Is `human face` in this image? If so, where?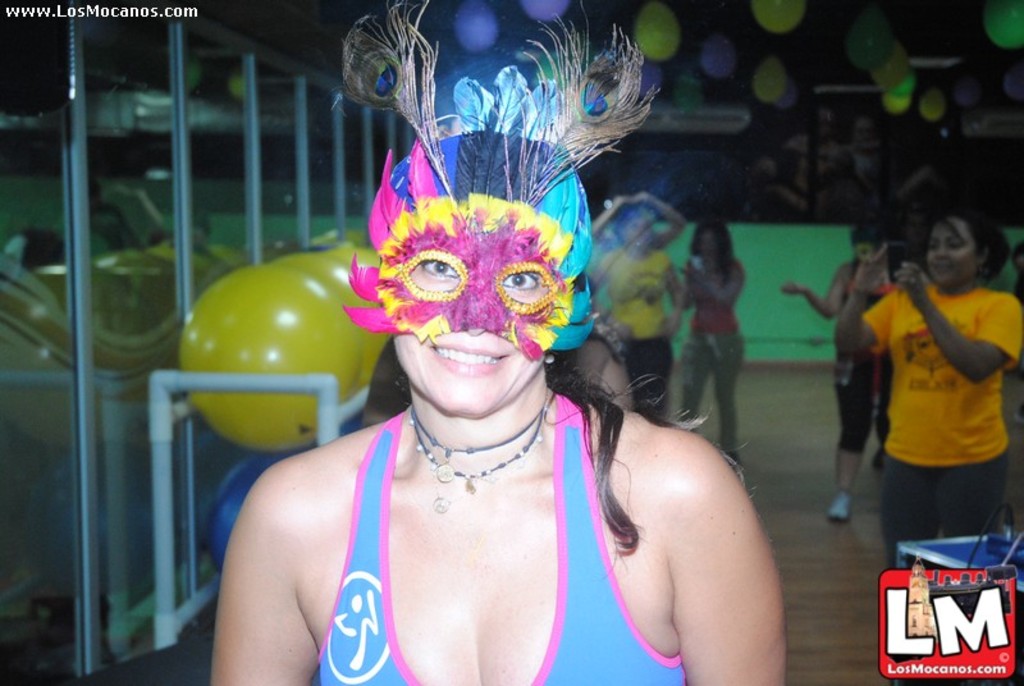
Yes, at bbox=[925, 224, 977, 280].
